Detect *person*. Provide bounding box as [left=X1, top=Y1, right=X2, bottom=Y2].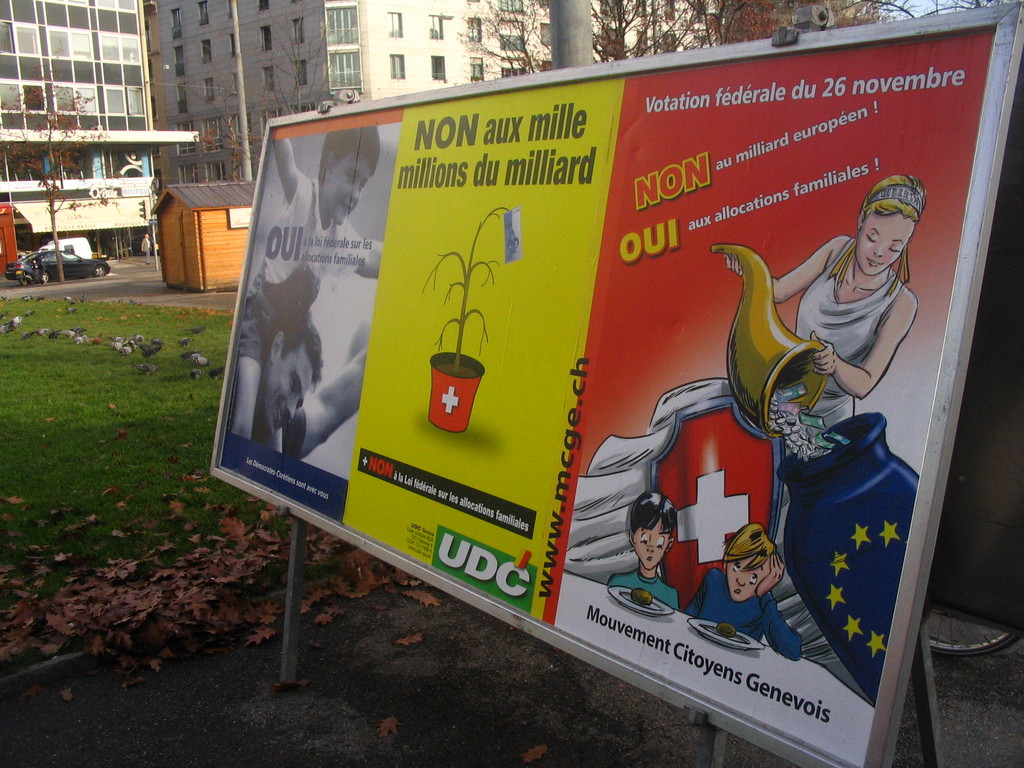
[left=607, top=486, right=681, bottom=611].
